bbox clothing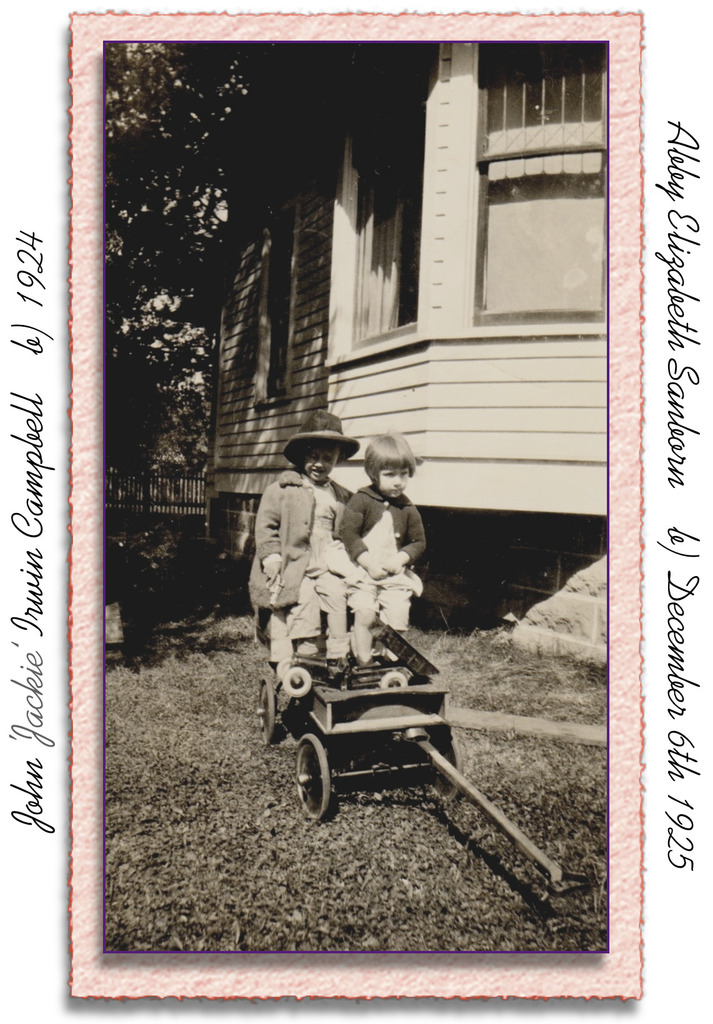
{"left": 248, "top": 432, "right": 385, "bottom": 668}
